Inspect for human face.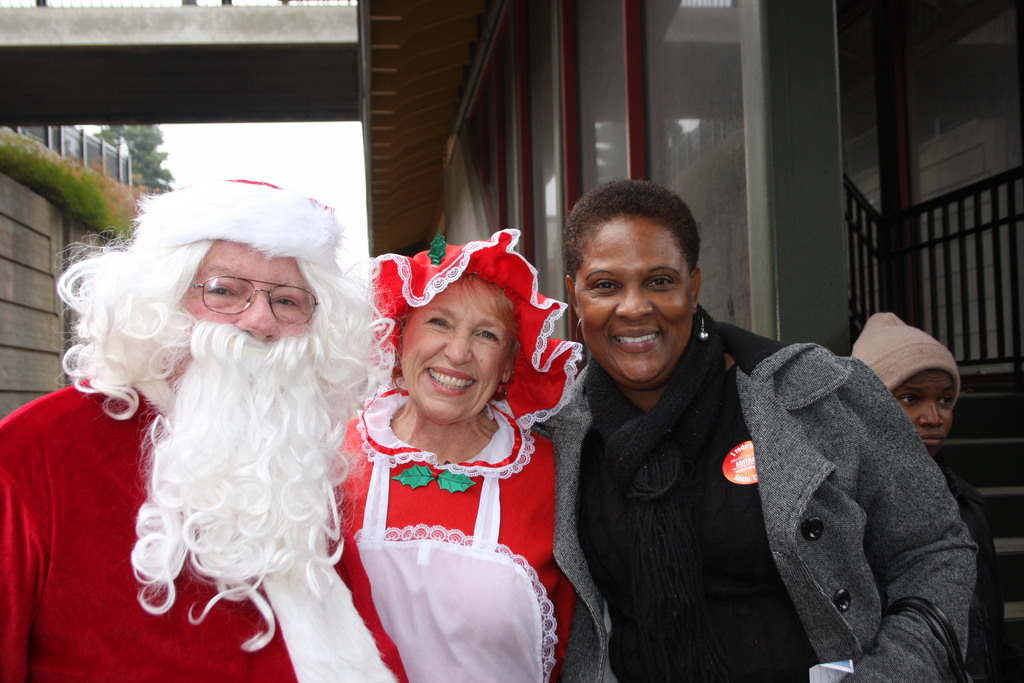
Inspection: <region>400, 277, 504, 424</region>.
